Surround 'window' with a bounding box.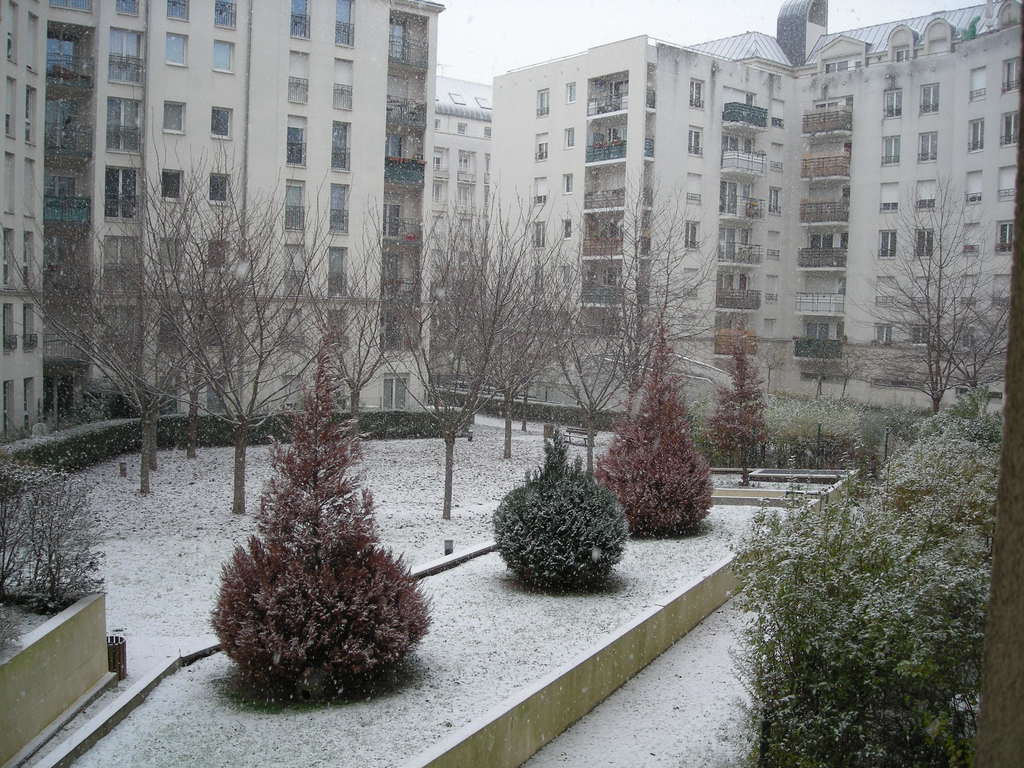
[x1=540, y1=92, x2=549, y2=114].
